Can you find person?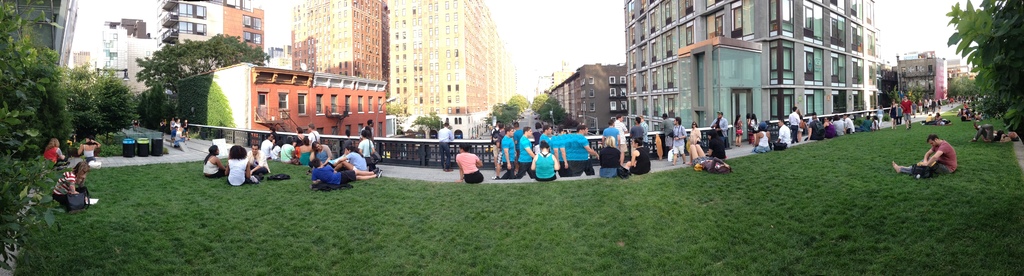
Yes, bounding box: (201,145,226,178).
